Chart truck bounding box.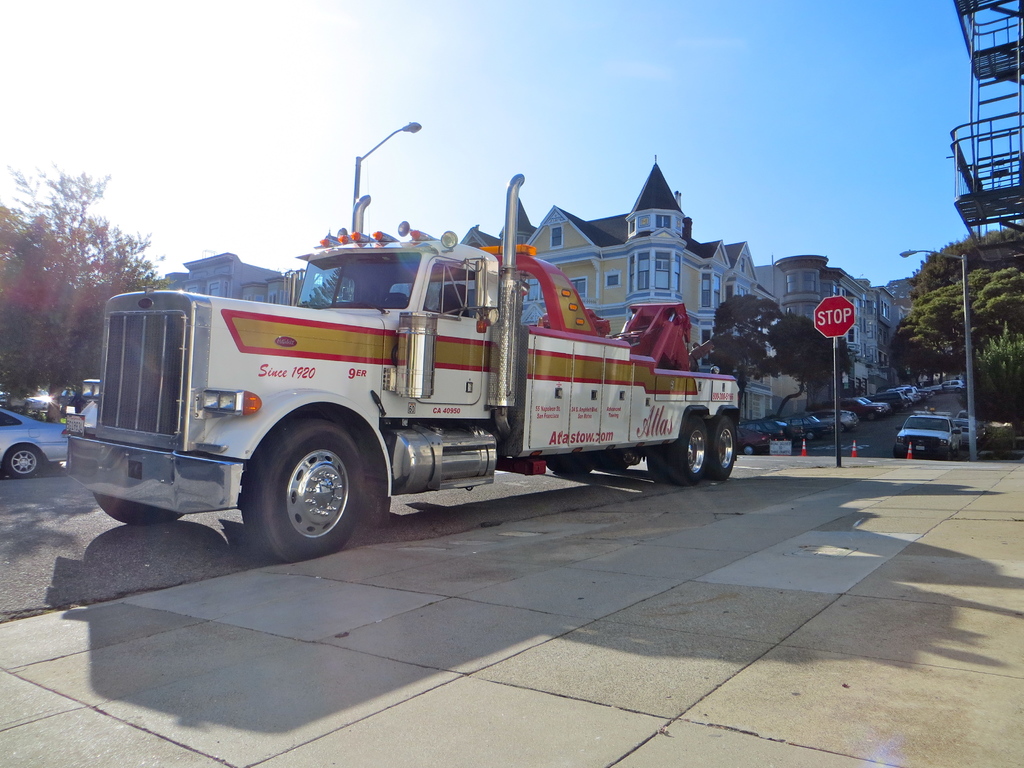
Charted: <region>94, 195, 730, 550</region>.
